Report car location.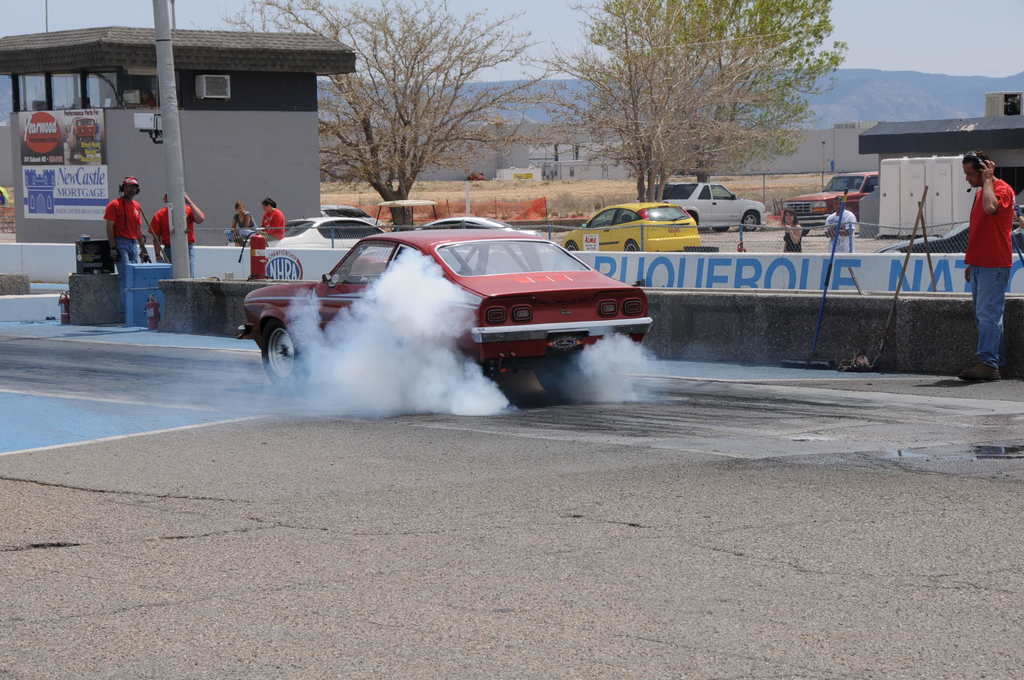
Report: (left=236, top=228, right=664, bottom=396).
